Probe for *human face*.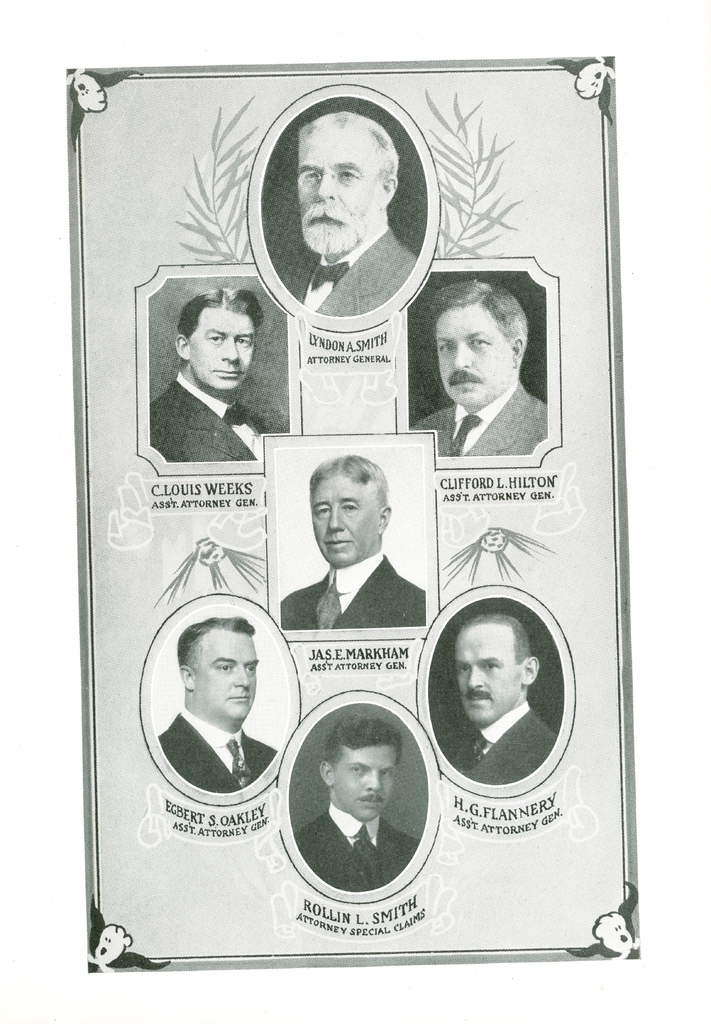
Probe result: box(456, 630, 519, 721).
